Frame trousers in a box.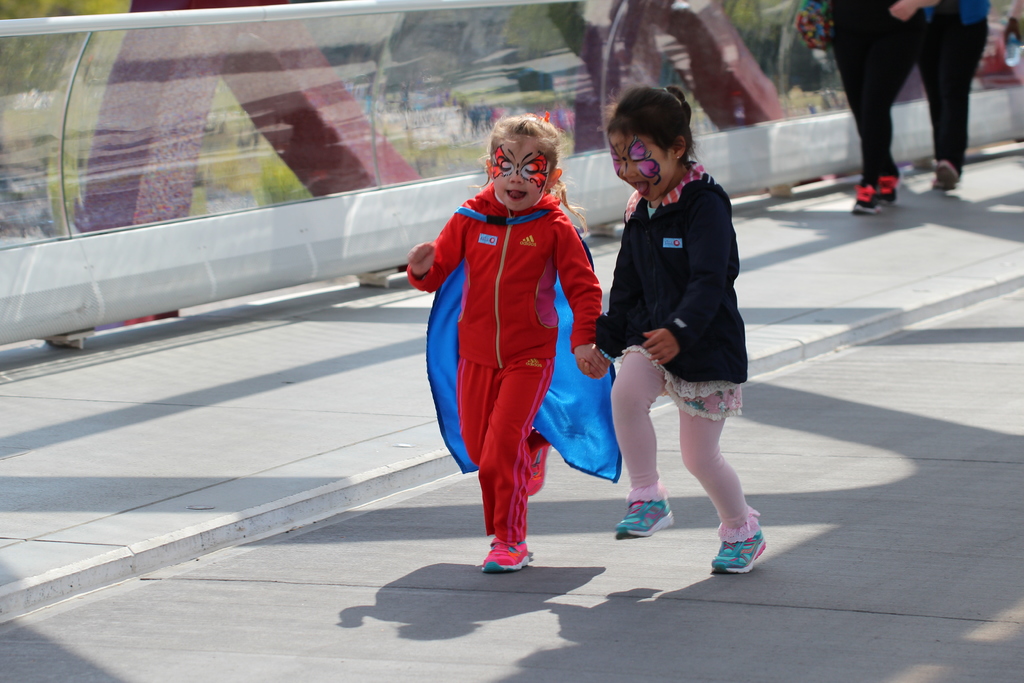
[460,357,550,532].
